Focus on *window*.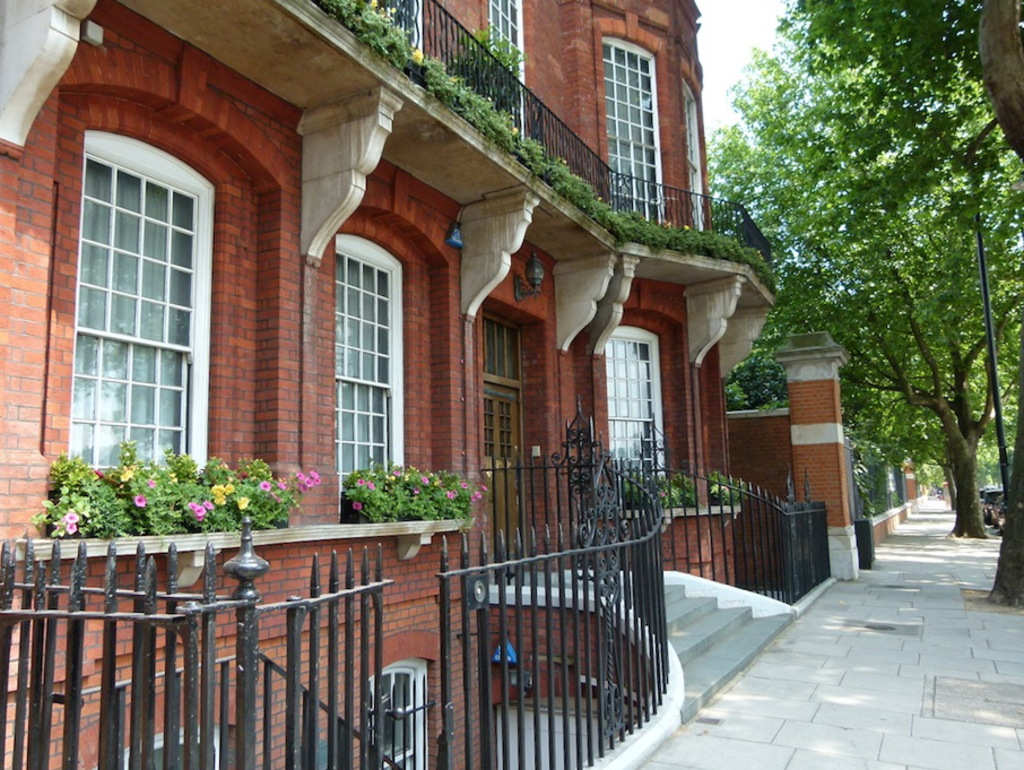
Focused at 128:388:156:418.
